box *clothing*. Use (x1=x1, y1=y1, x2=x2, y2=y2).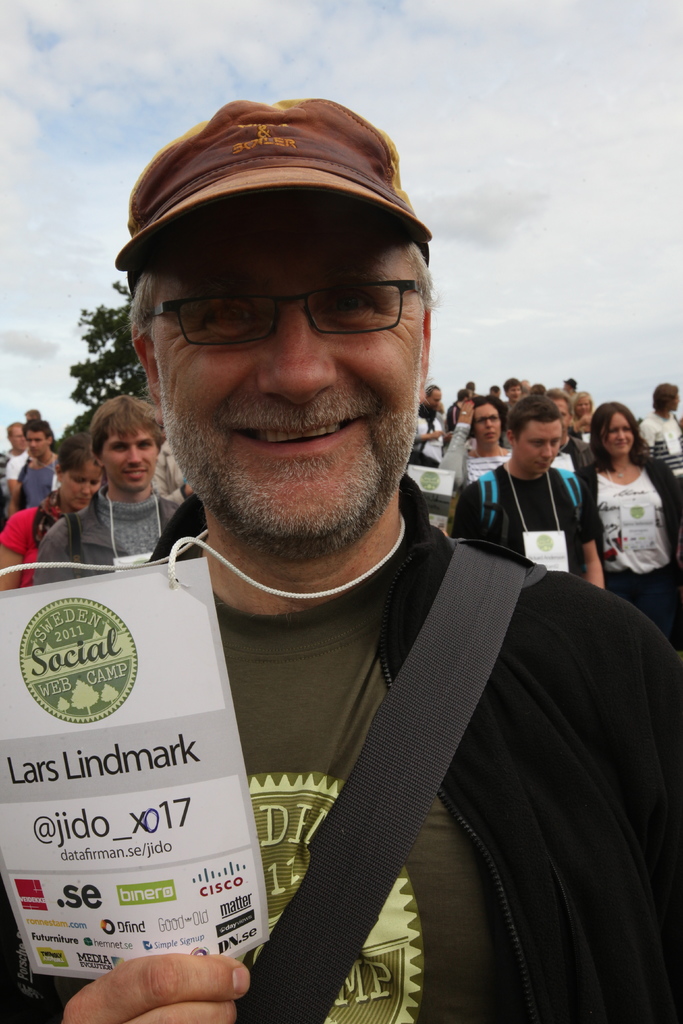
(x1=3, y1=454, x2=60, y2=505).
